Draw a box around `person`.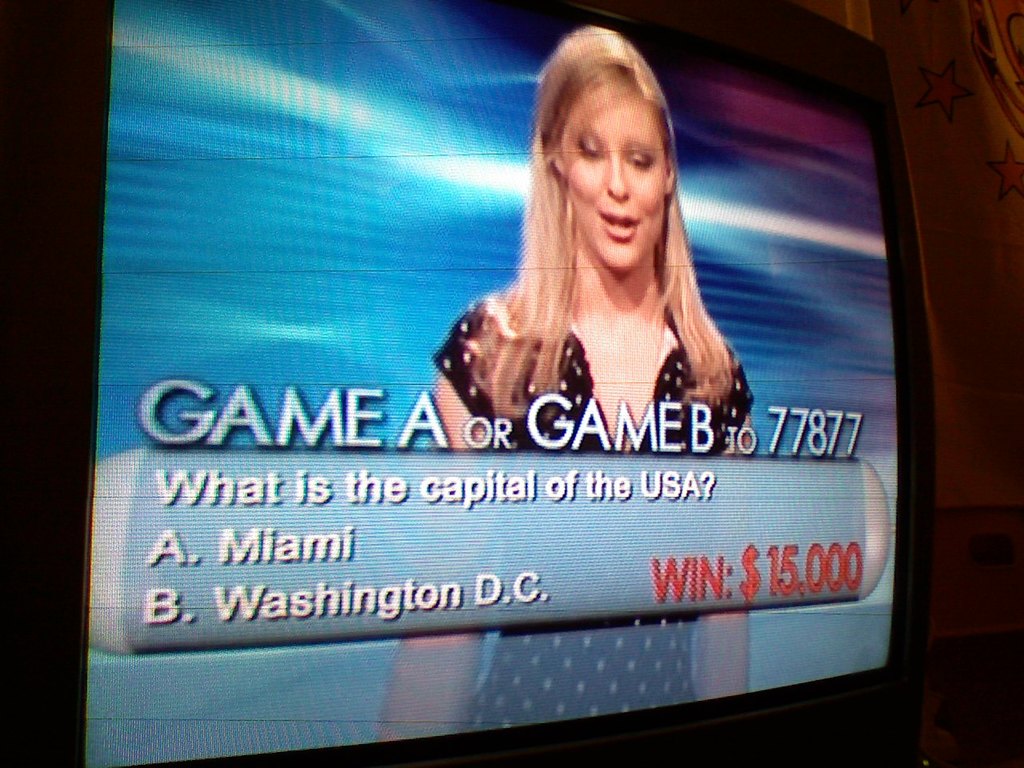
<region>470, 32, 747, 465</region>.
